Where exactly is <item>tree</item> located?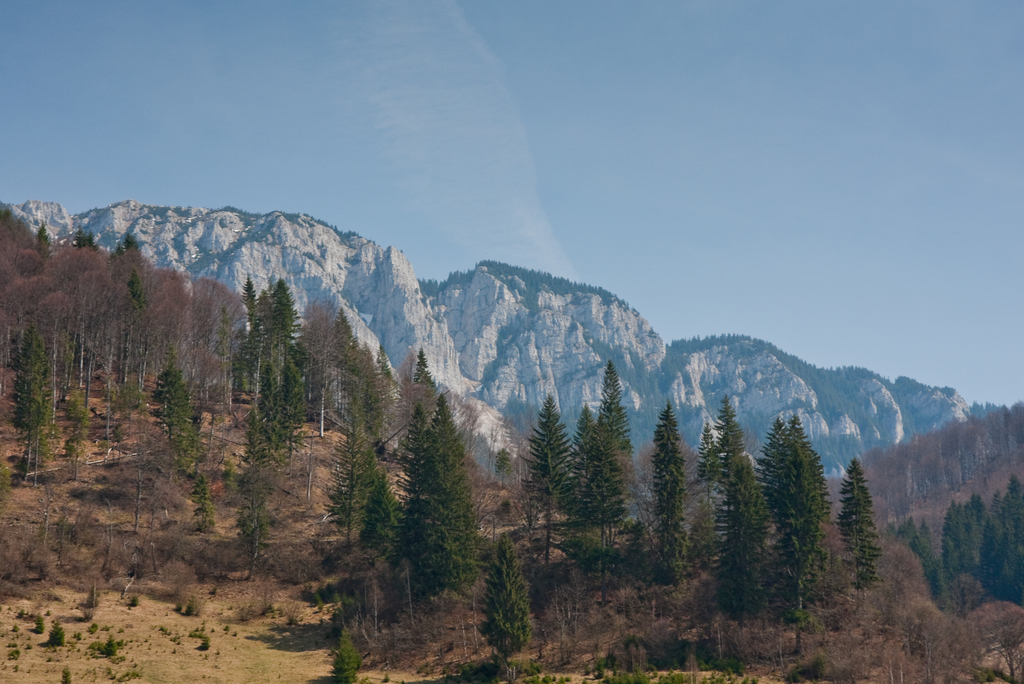
Its bounding box is left=12, top=318, right=57, bottom=481.
